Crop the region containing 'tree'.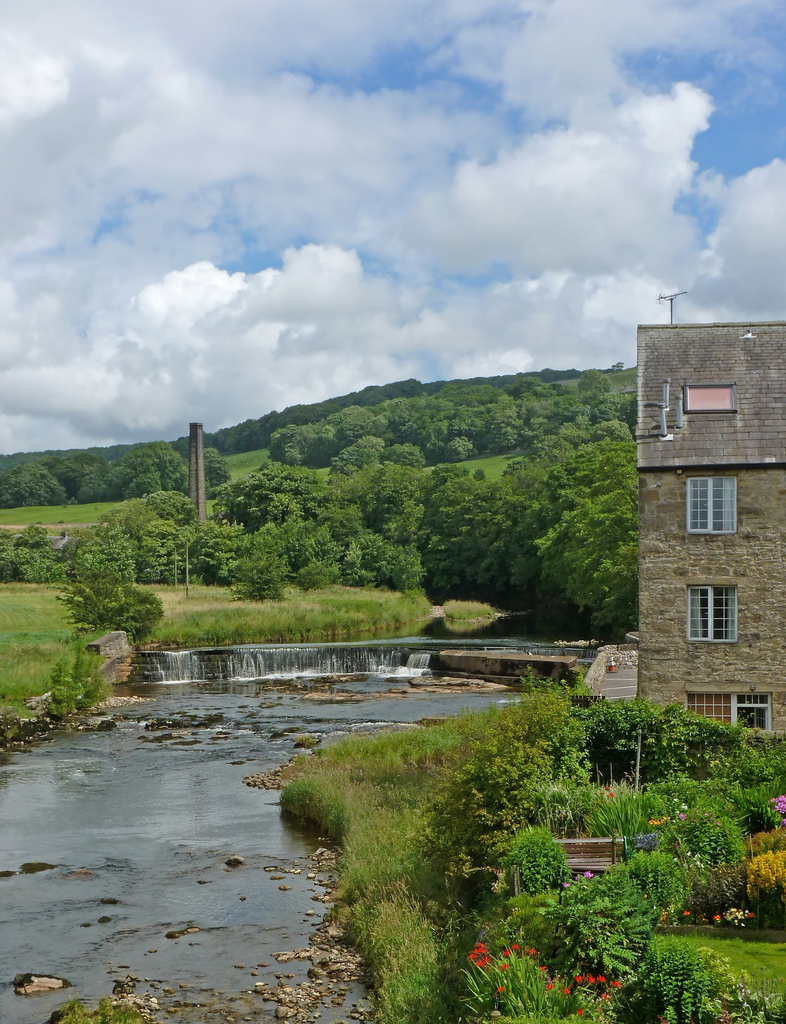
Crop region: detection(223, 529, 293, 602).
